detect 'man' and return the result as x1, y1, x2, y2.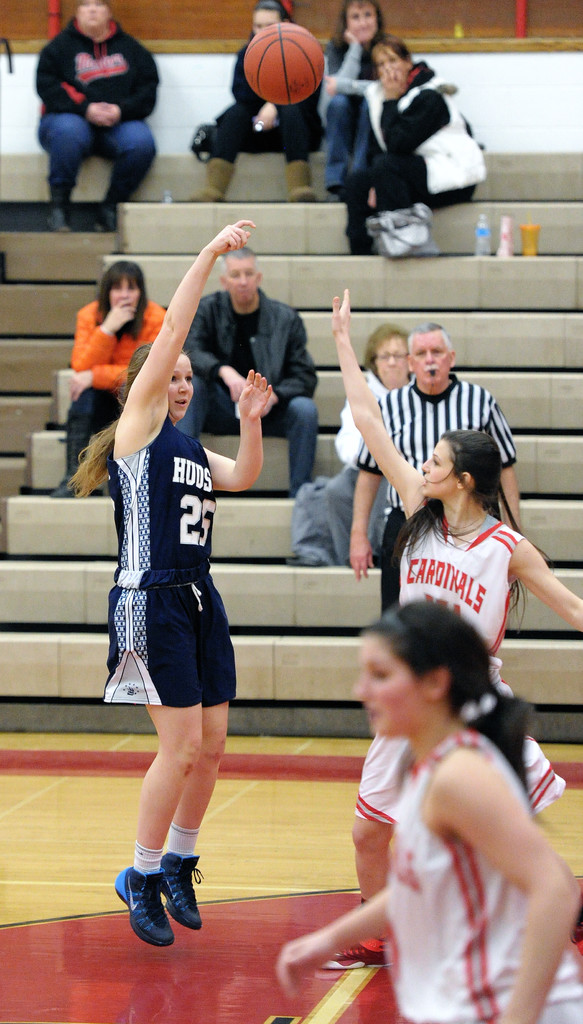
171, 245, 339, 499.
